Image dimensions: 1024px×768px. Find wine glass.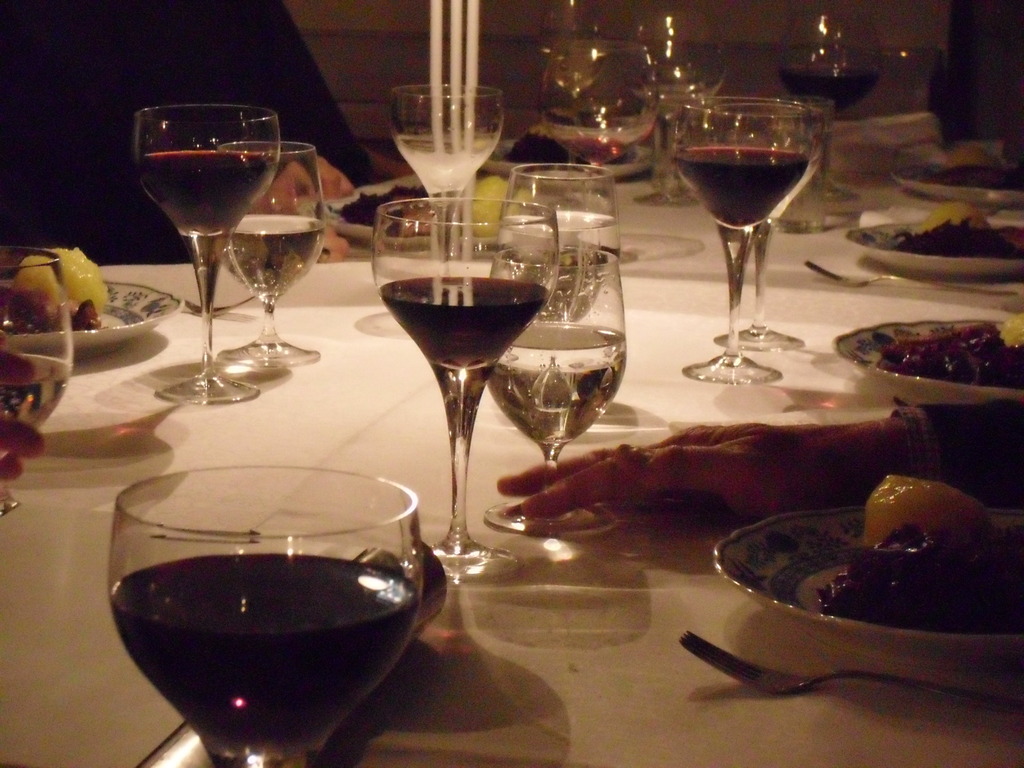
{"x1": 711, "y1": 105, "x2": 824, "y2": 348}.
